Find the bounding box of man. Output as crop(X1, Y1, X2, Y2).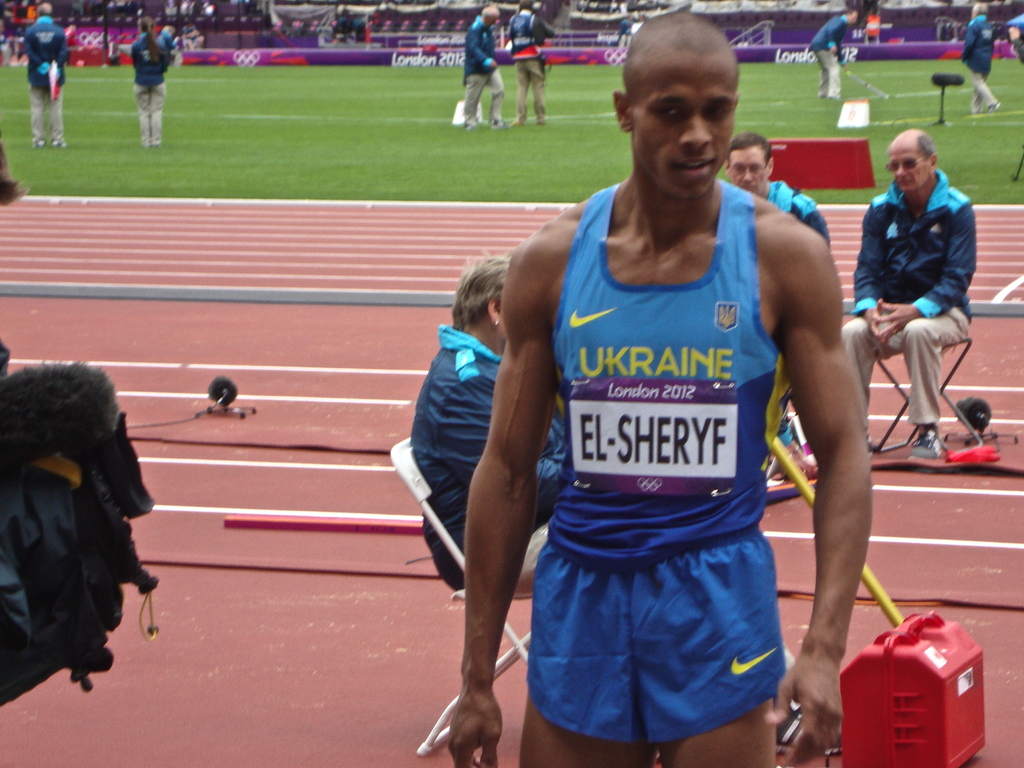
crop(726, 130, 839, 445).
